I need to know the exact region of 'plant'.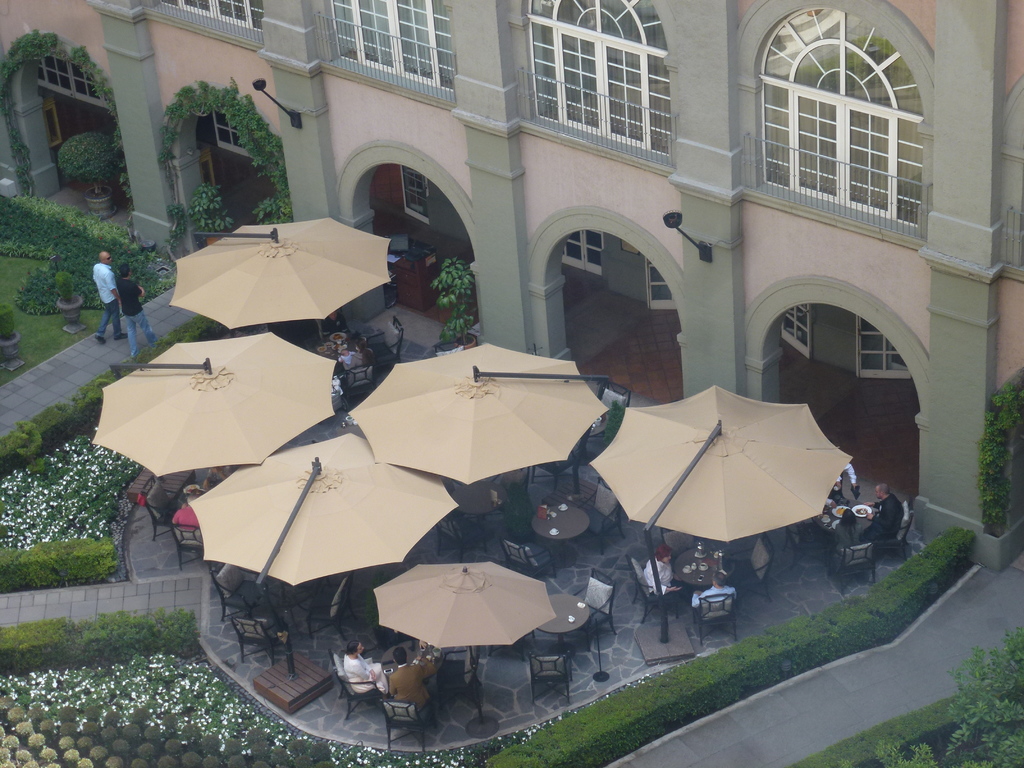
Region: 56:131:124:225.
